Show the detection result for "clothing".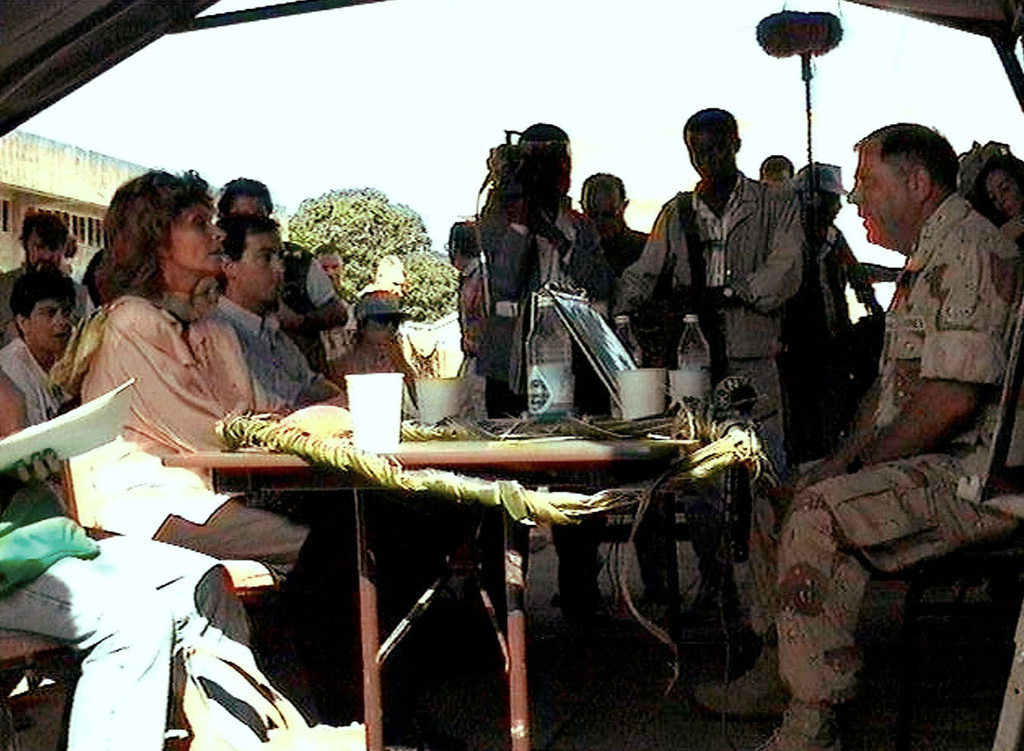
bbox=[877, 194, 1023, 475].
